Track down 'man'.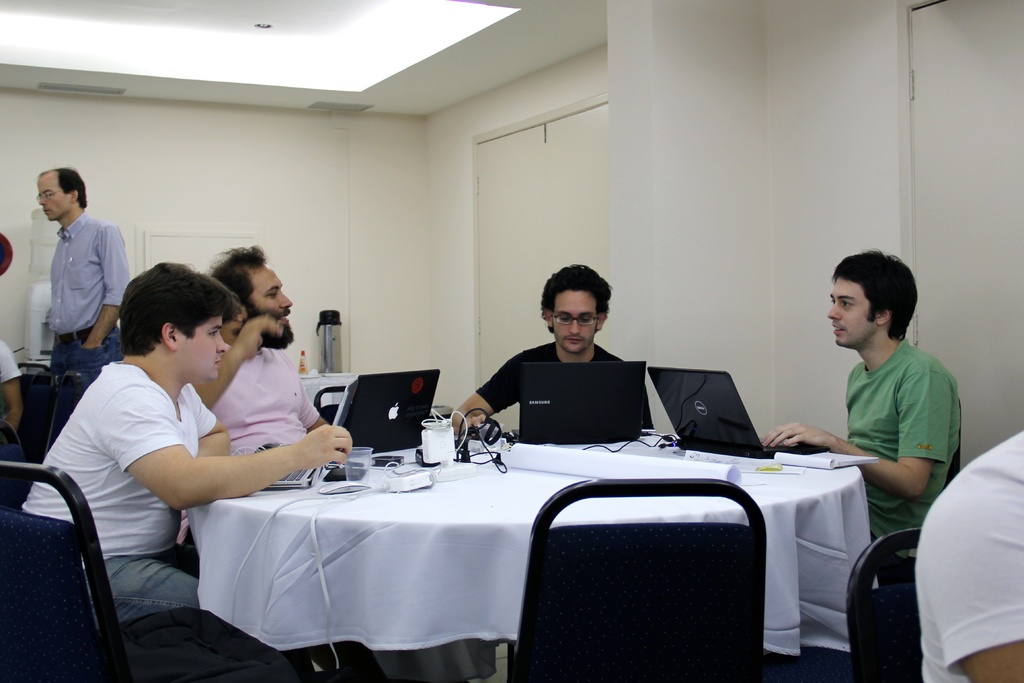
Tracked to [449,261,653,435].
